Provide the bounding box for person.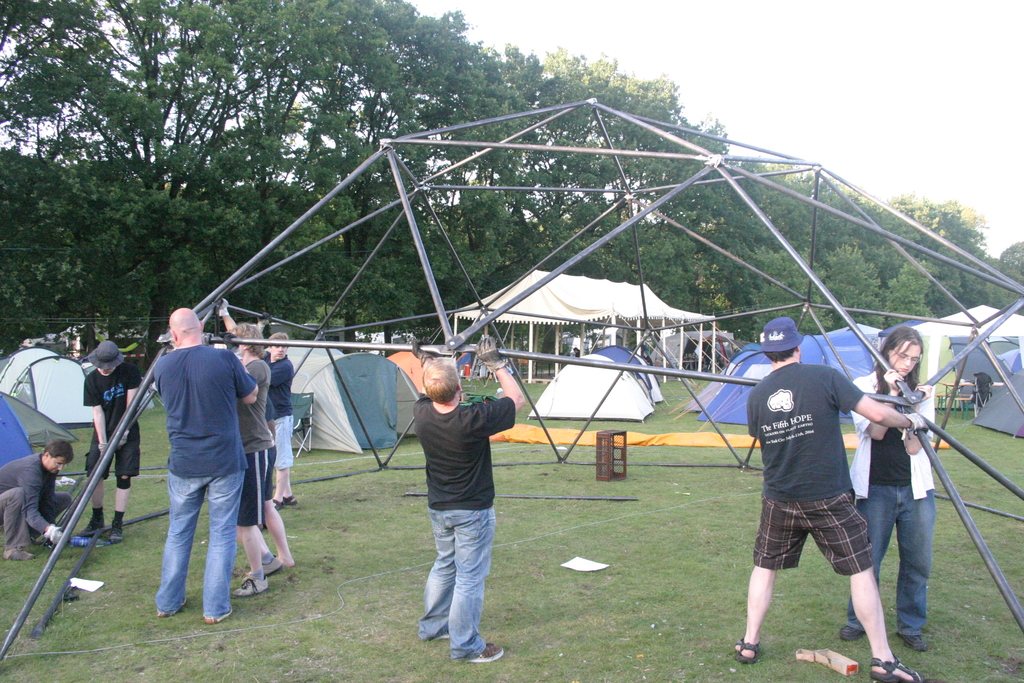
bbox(258, 335, 296, 507).
